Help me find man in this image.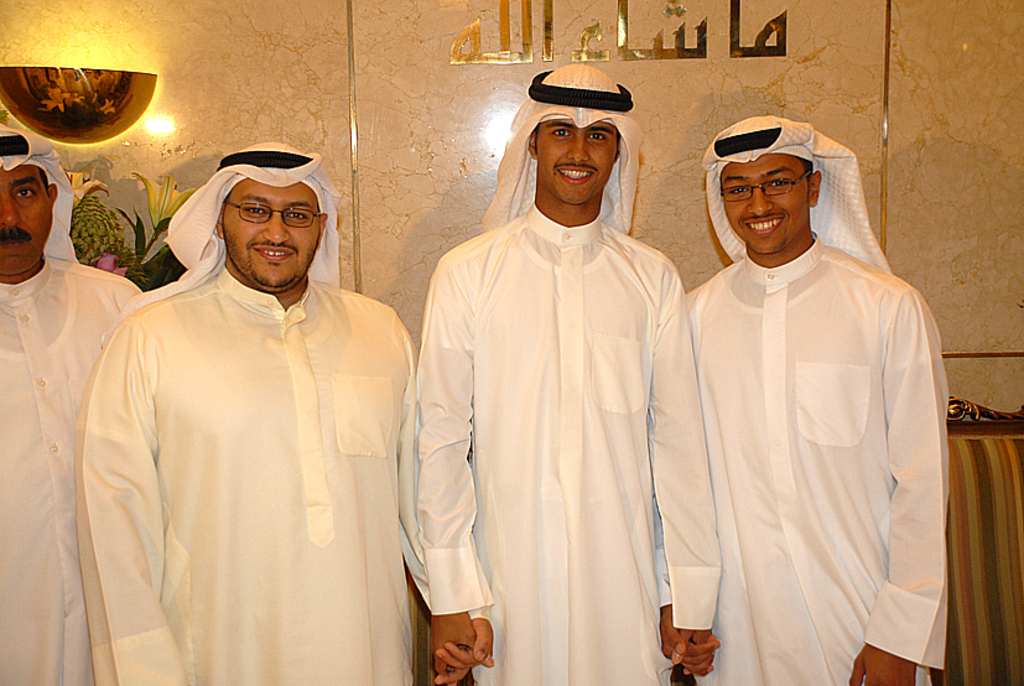
Found it: <region>417, 63, 718, 685</region>.
